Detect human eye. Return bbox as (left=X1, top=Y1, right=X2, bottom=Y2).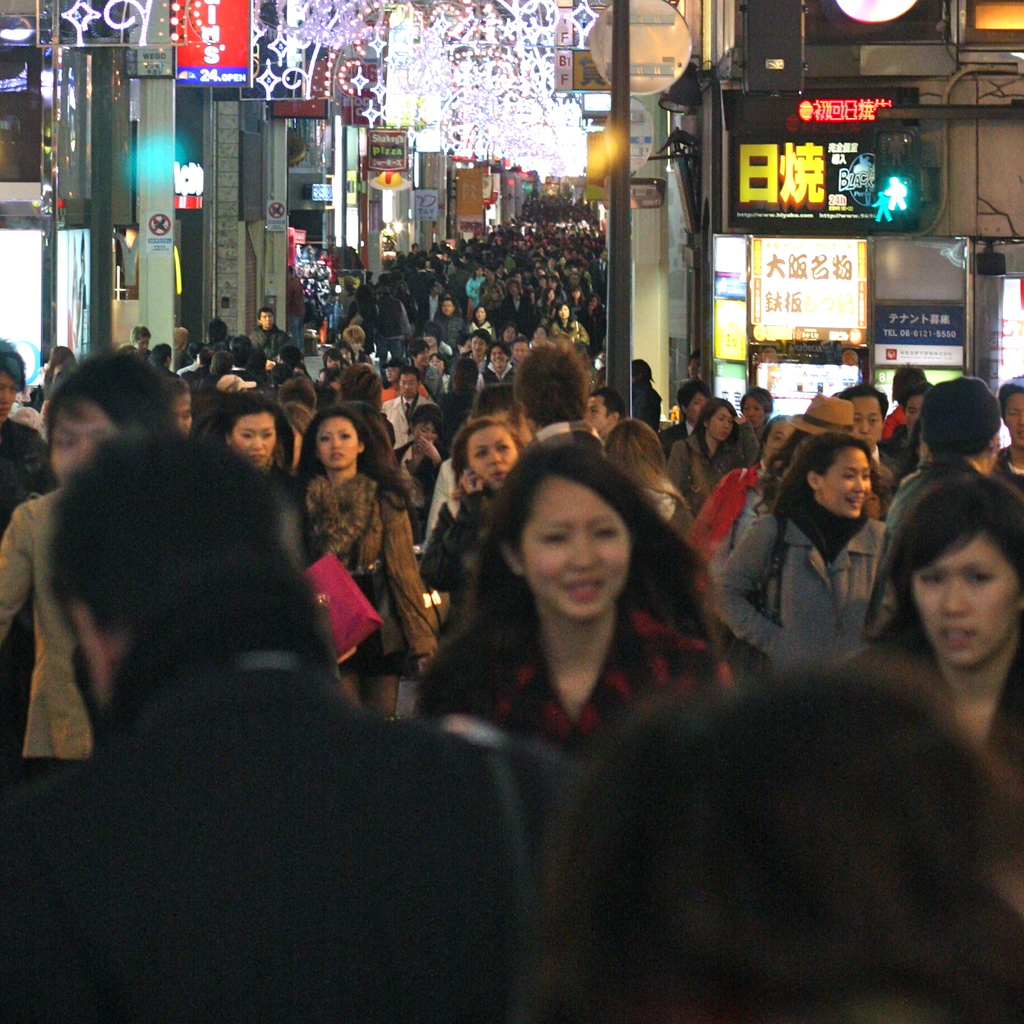
(left=727, top=417, right=734, bottom=422).
